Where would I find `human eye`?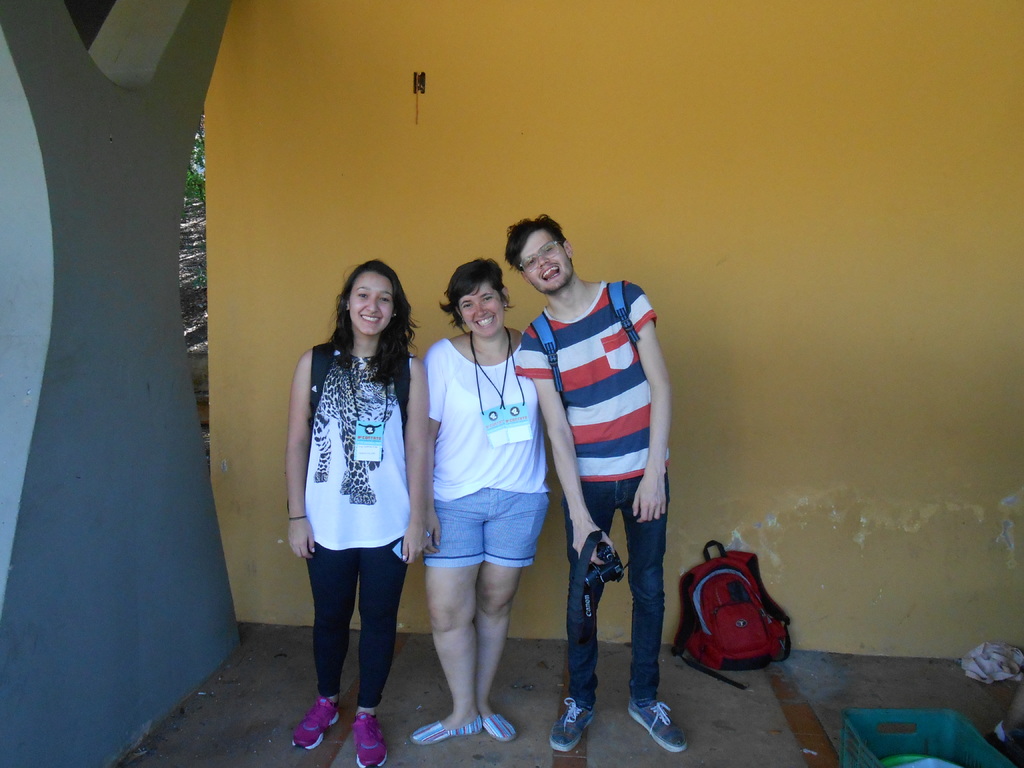
At x1=353 y1=290 x2=371 y2=301.
